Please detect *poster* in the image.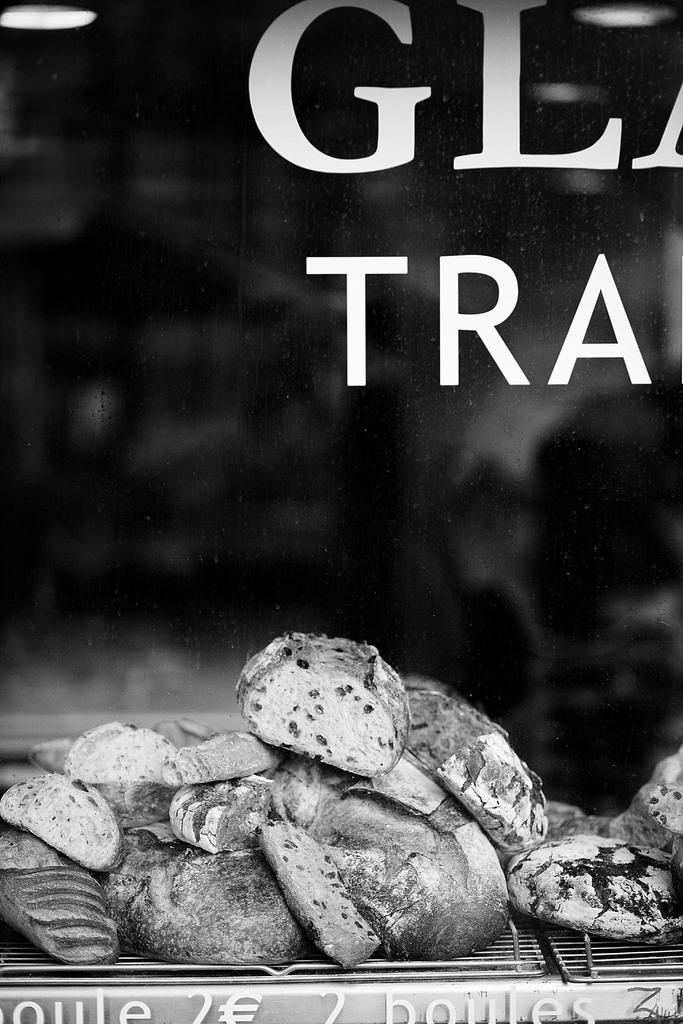
[0, 0, 682, 1023].
